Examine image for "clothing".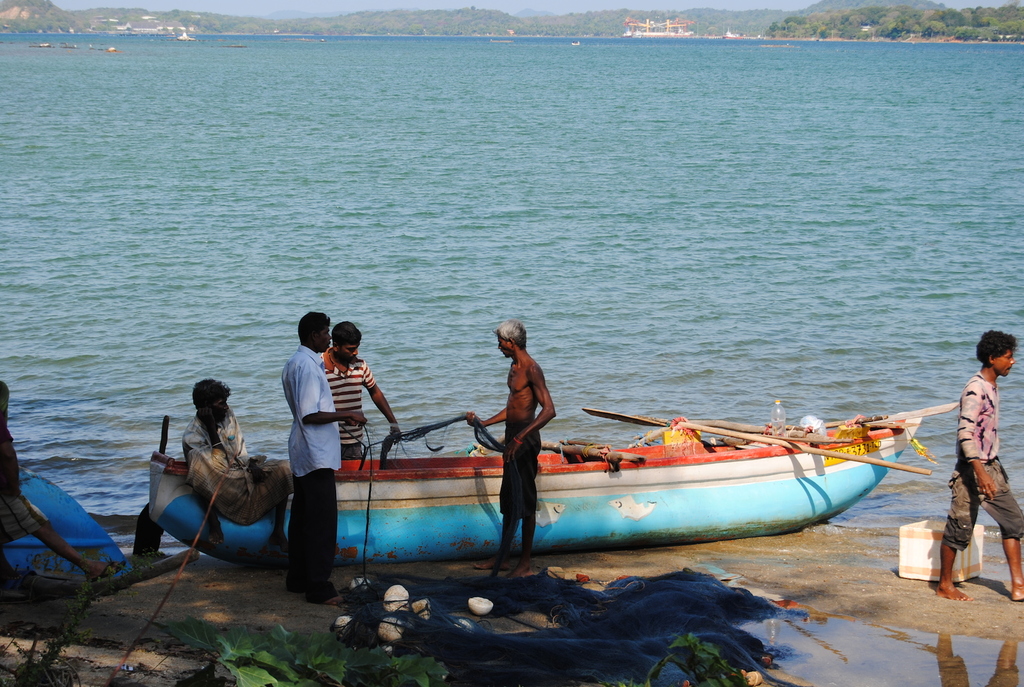
Examination result: region(179, 396, 269, 526).
